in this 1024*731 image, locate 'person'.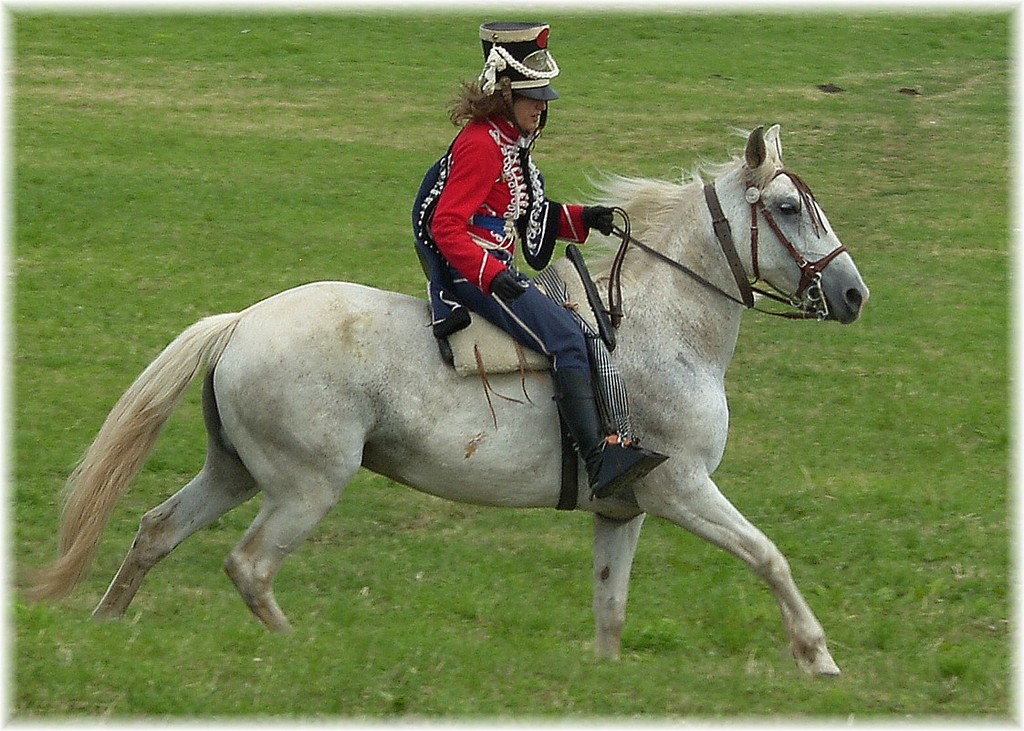
Bounding box: (419, 20, 656, 506).
